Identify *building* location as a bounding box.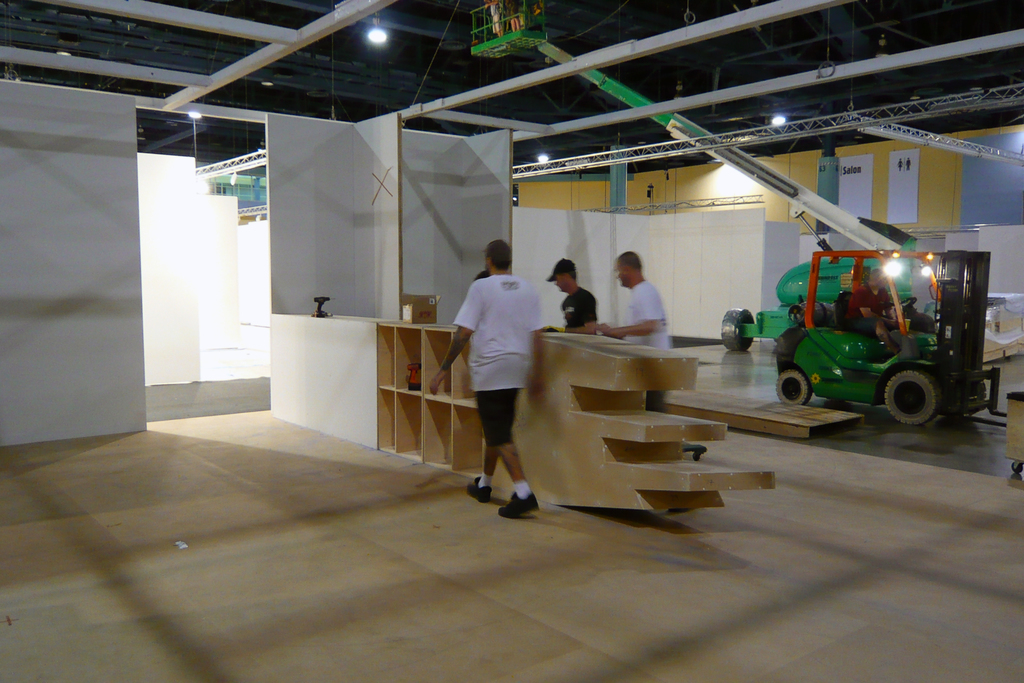
region(1, 0, 1023, 680).
